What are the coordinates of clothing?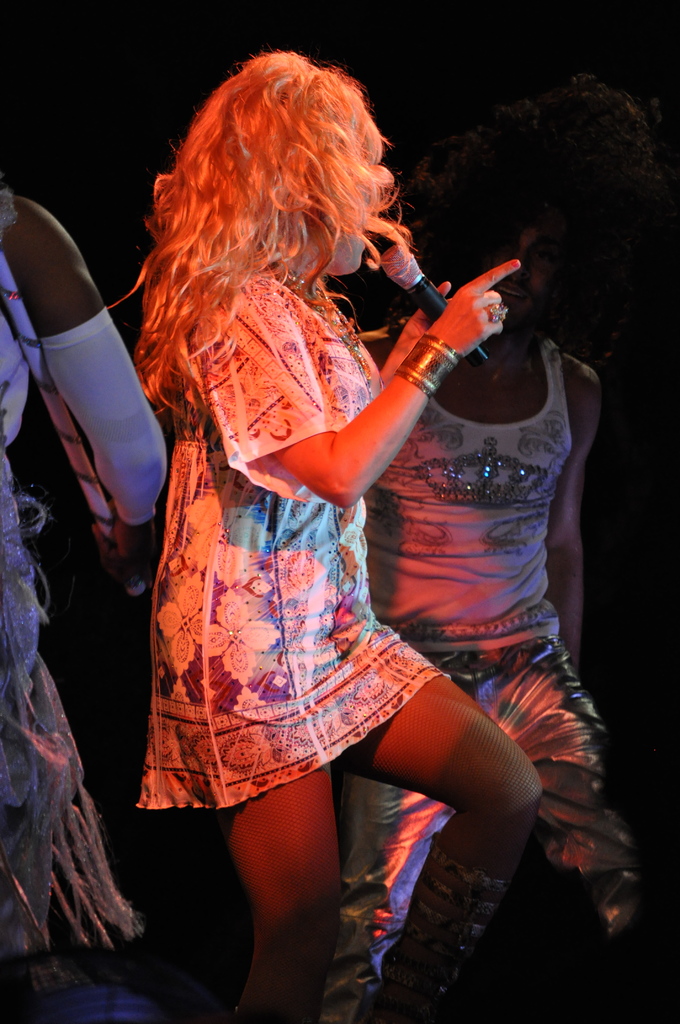
x1=140, y1=259, x2=436, y2=813.
